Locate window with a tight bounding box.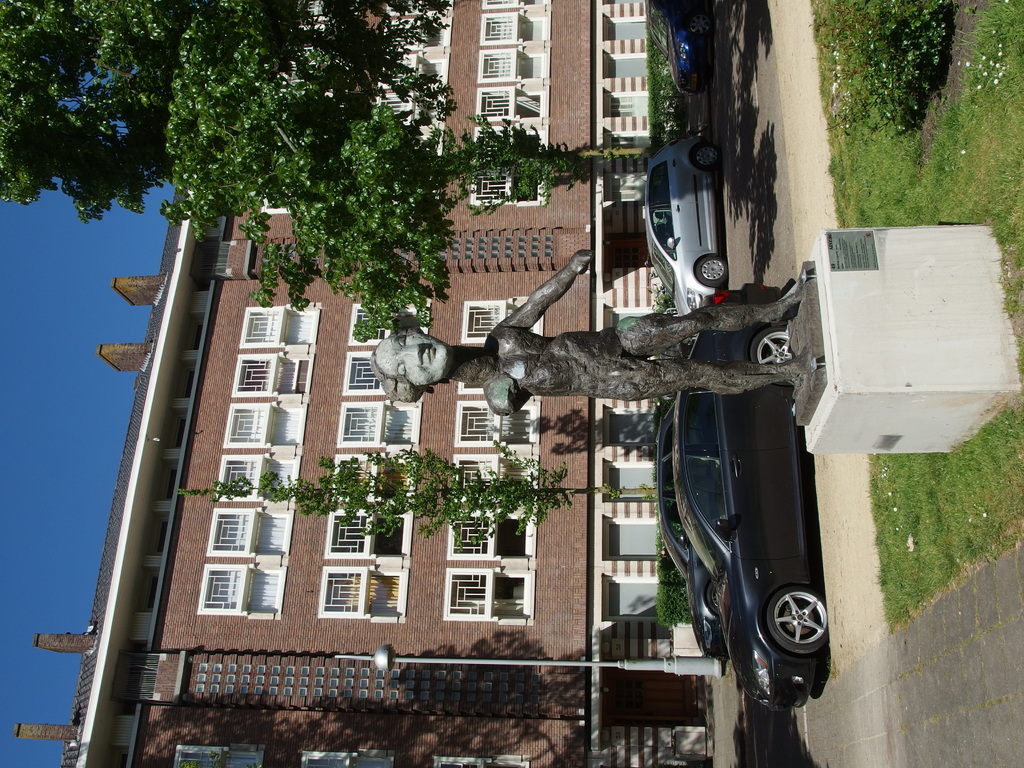
box=[456, 402, 540, 449].
